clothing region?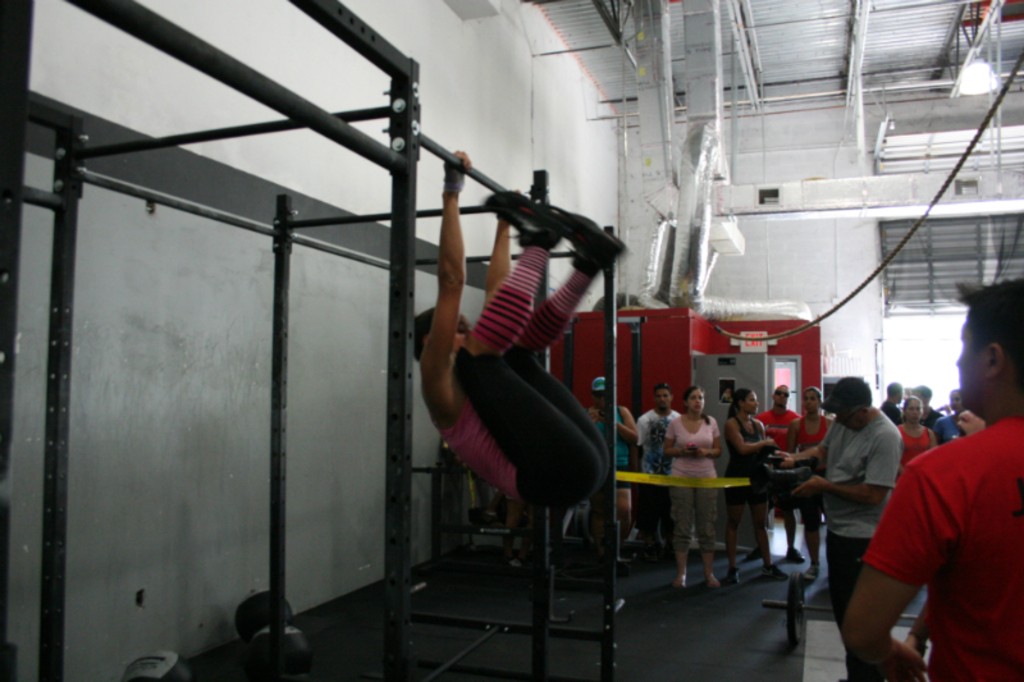
bbox=[794, 413, 829, 498]
